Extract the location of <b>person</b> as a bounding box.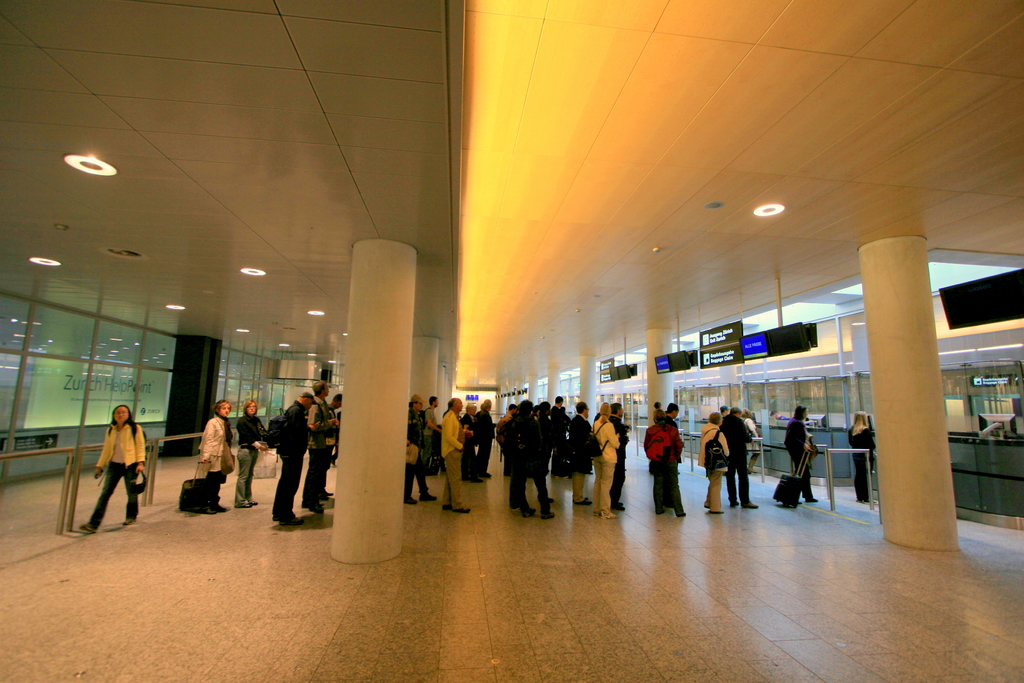
detection(303, 377, 343, 506).
